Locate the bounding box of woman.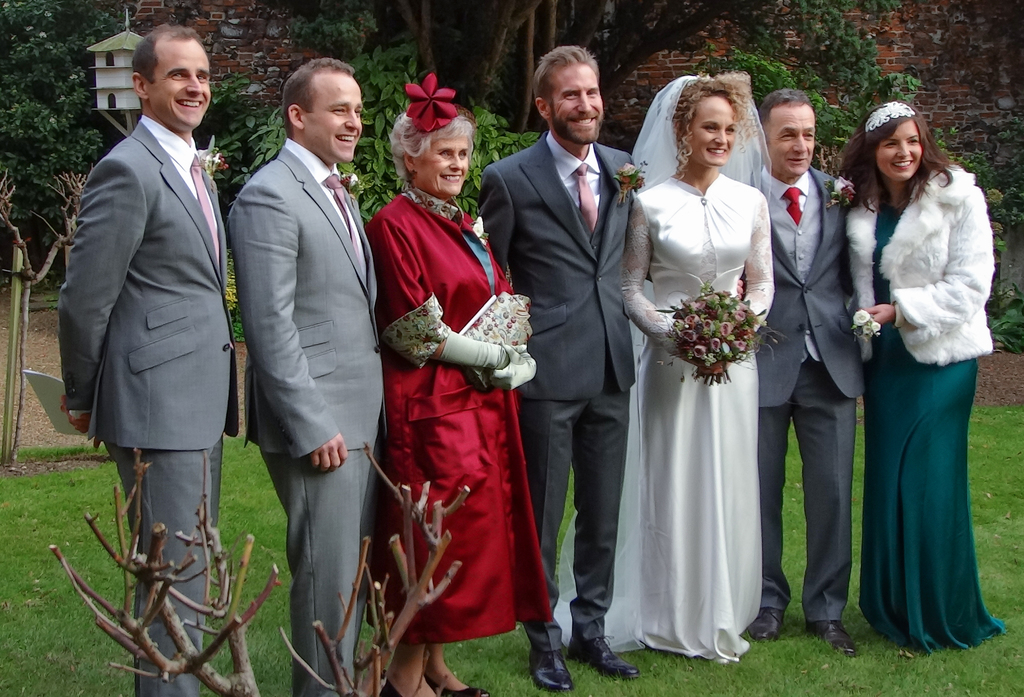
Bounding box: 835:95:1009:655.
